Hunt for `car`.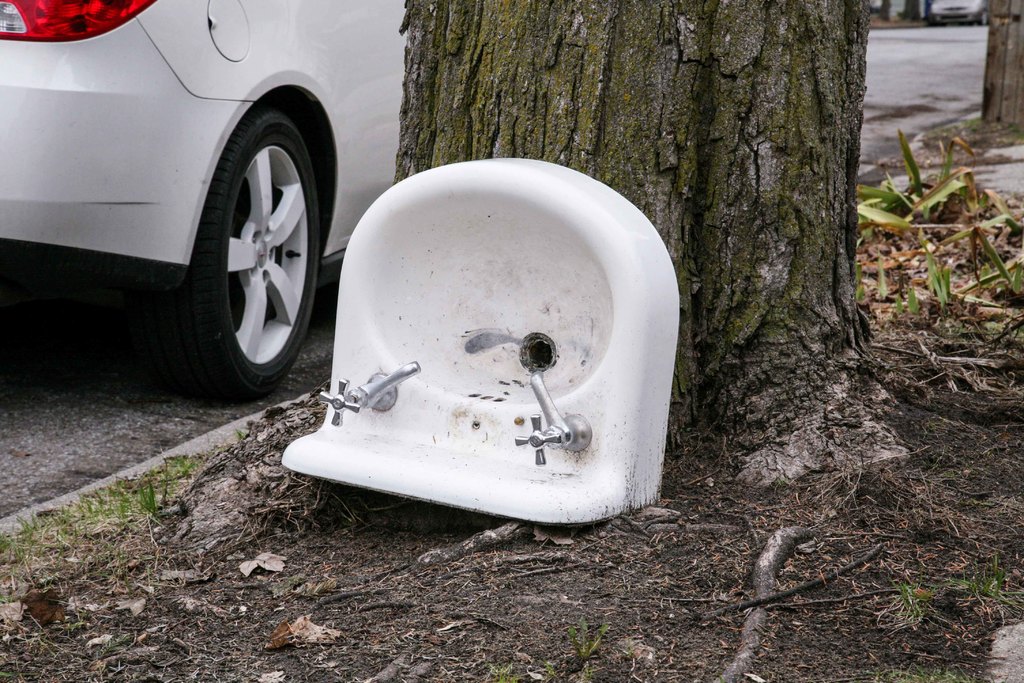
Hunted down at region(930, 0, 990, 26).
